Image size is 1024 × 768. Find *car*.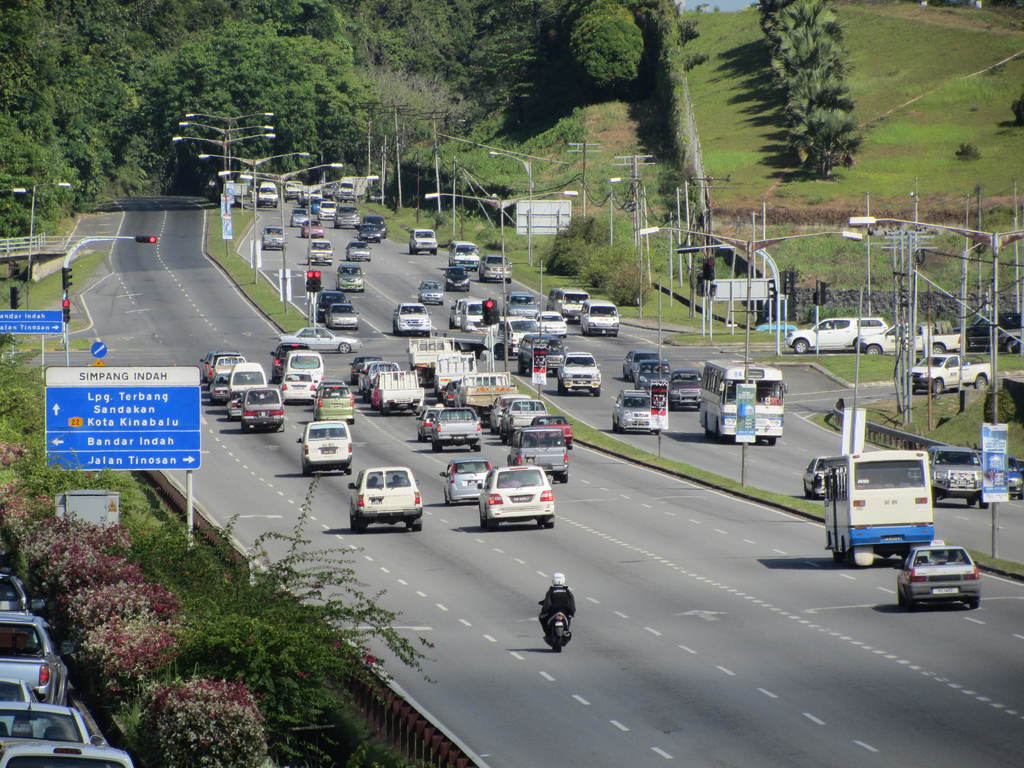
select_region(451, 296, 482, 328).
